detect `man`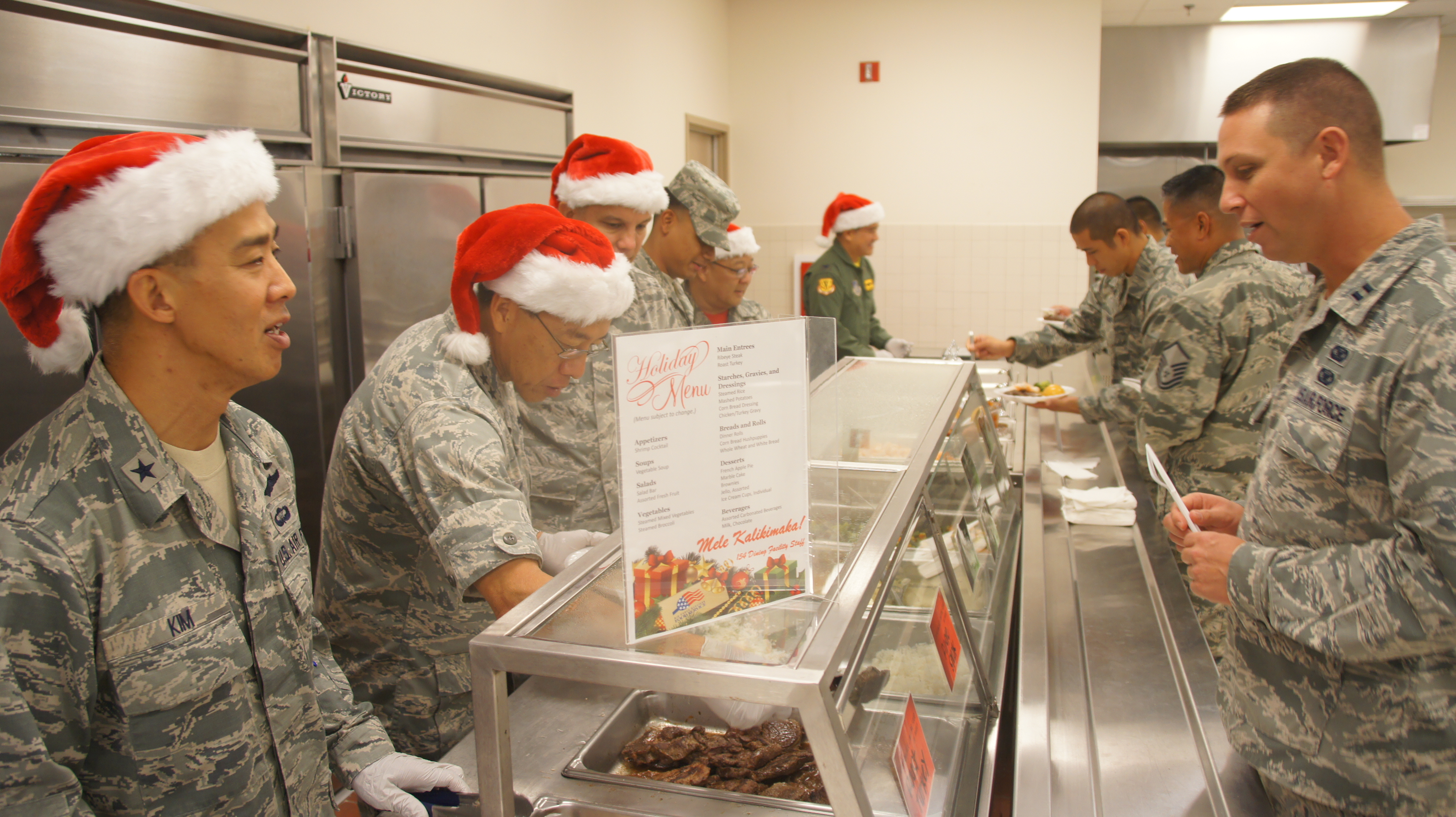
197:49:232:102
